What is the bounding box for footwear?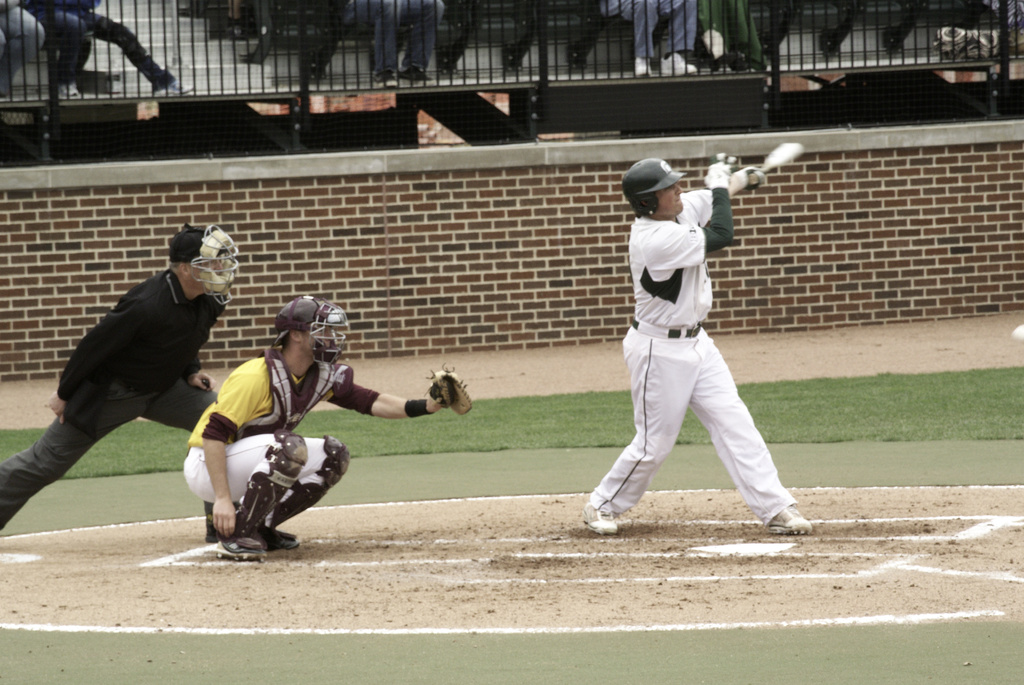
x1=210, y1=526, x2=268, y2=565.
